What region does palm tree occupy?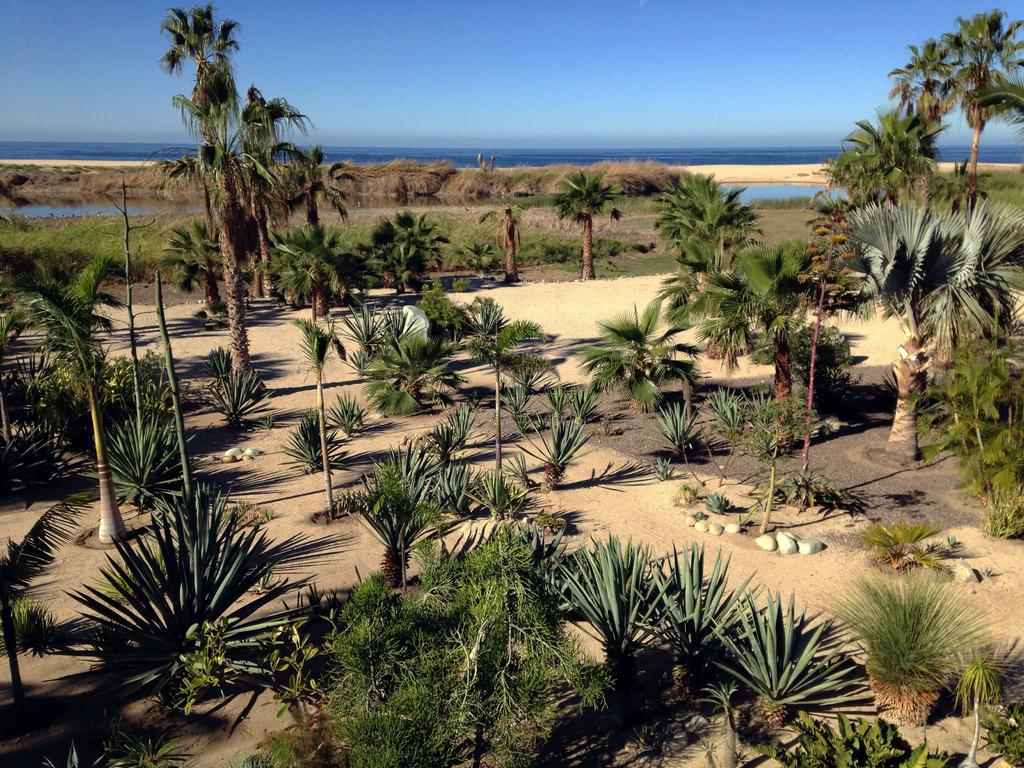
x1=558, y1=182, x2=595, y2=280.
